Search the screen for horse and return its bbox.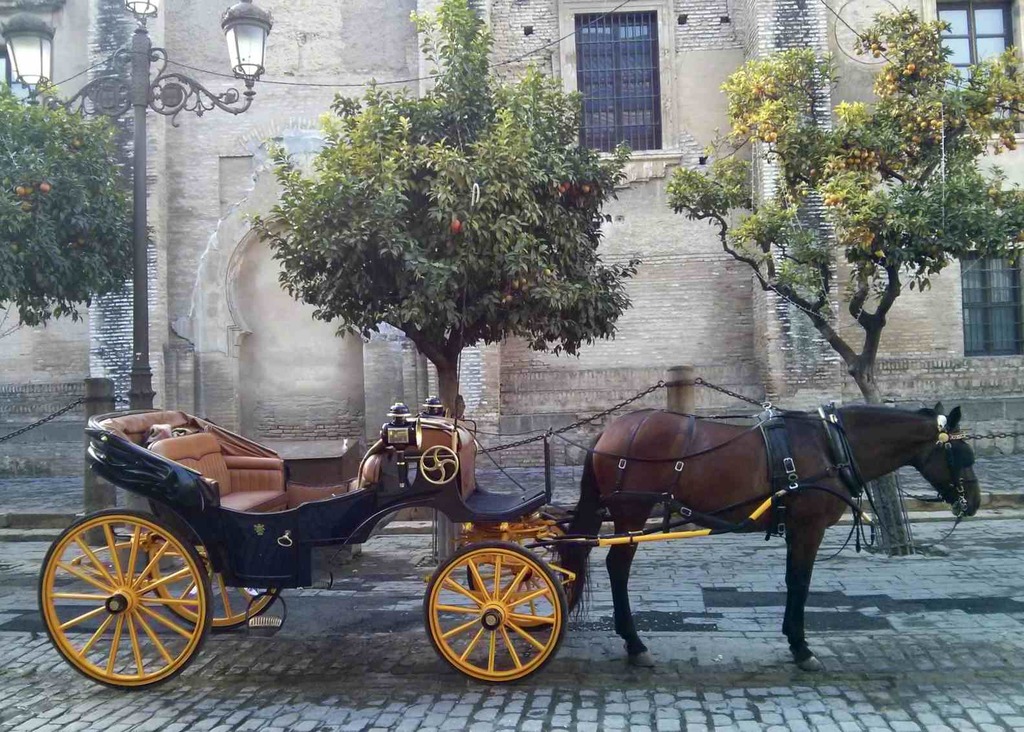
Found: 556 400 981 671.
